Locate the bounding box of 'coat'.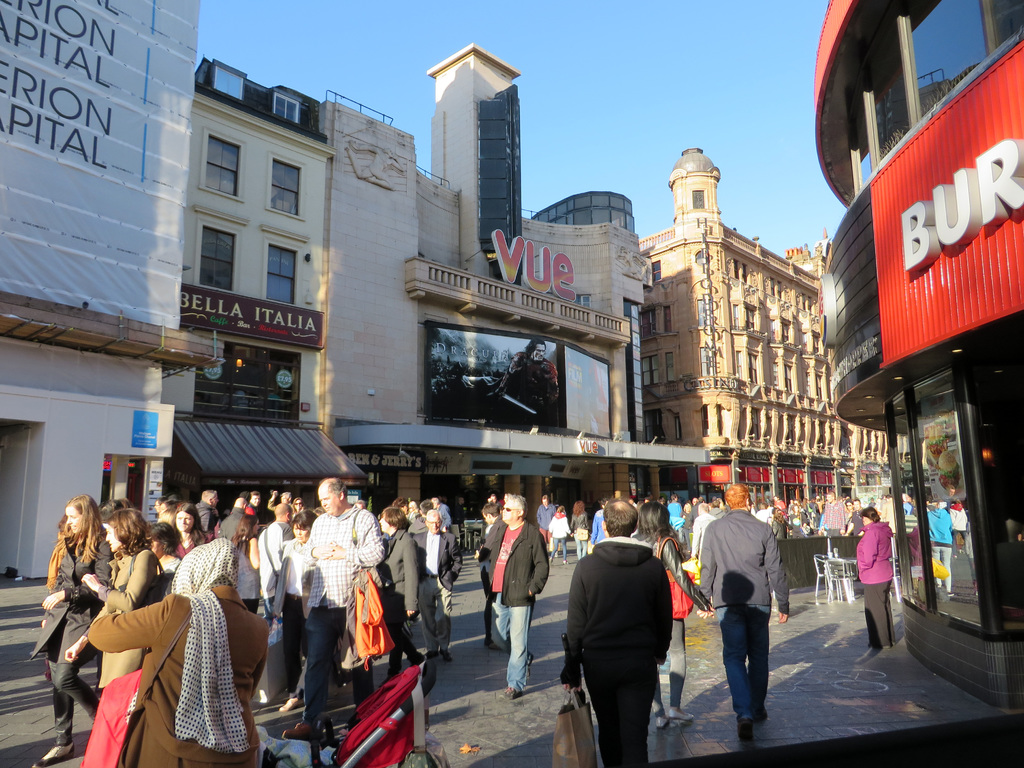
Bounding box: bbox=(26, 531, 113, 661).
